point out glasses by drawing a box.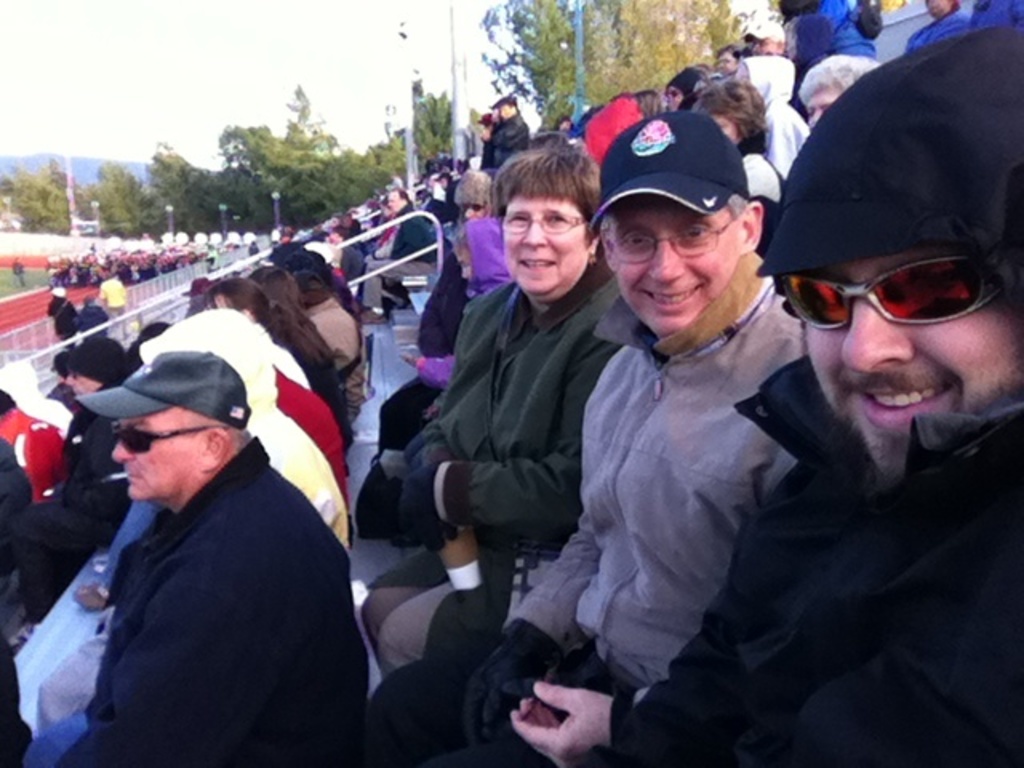
{"left": 608, "top": 216, "right": 736, "bottom": 258}.
